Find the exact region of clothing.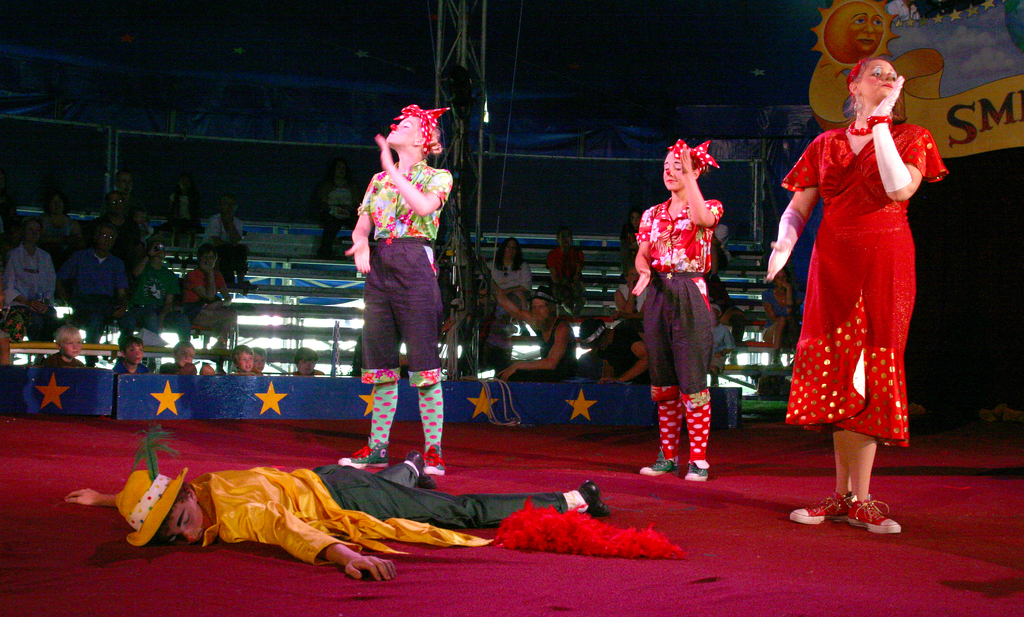
Exact region: 541 236 585 308.
